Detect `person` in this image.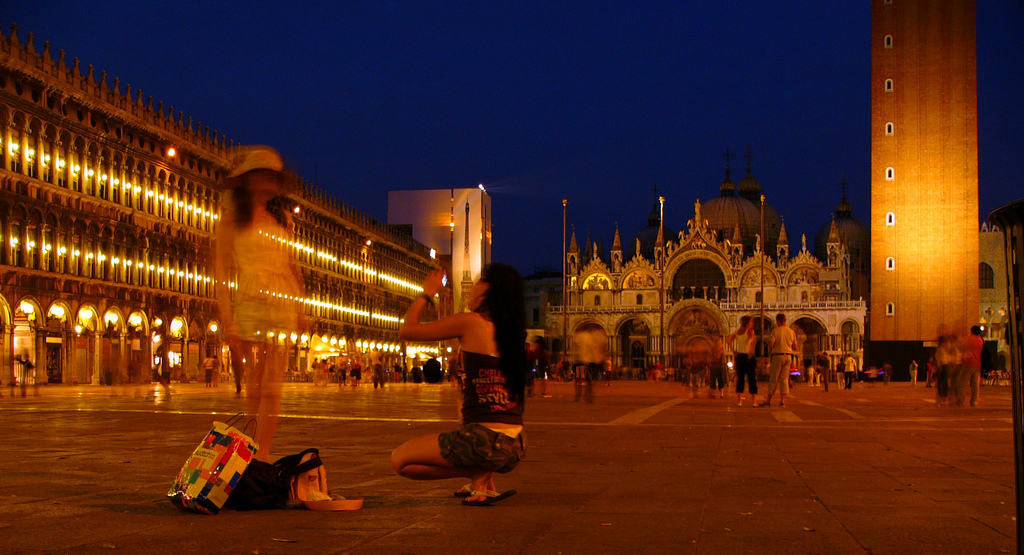
Detection: x1=906 y1=358 x2=916 y2=382.
